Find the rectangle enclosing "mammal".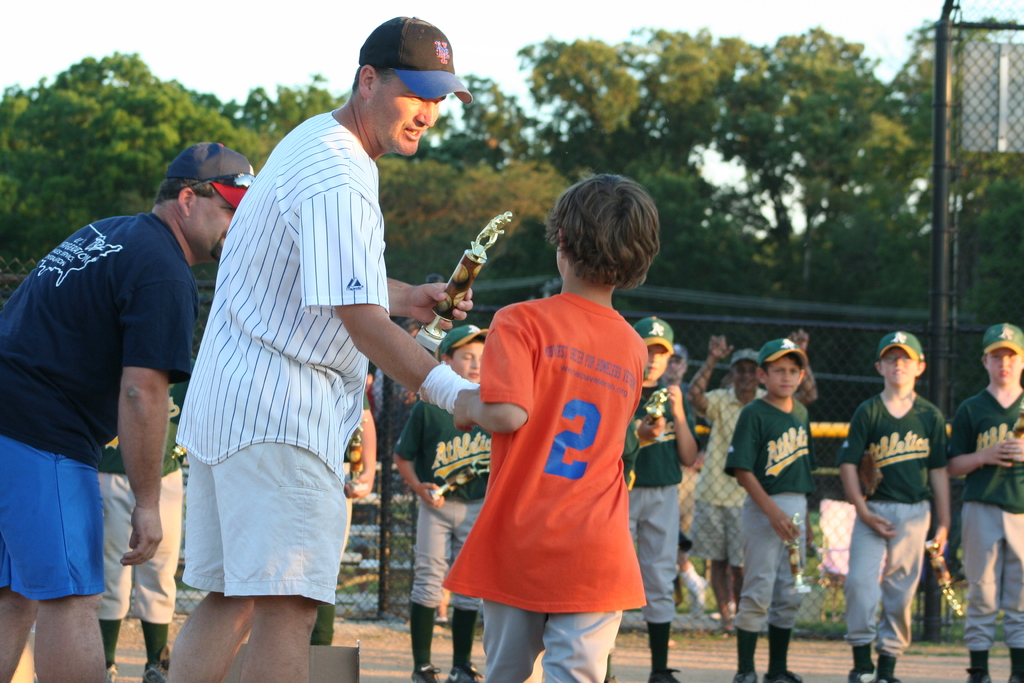
96 360 192 680.
